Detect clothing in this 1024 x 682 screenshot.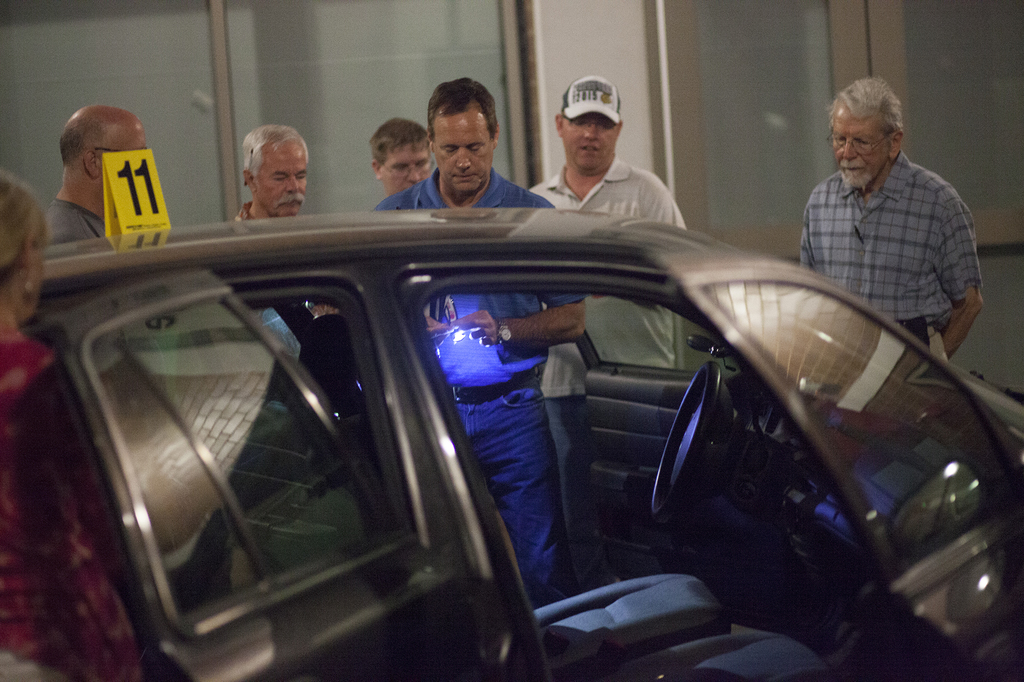
Detection: 44/196/106/246.
